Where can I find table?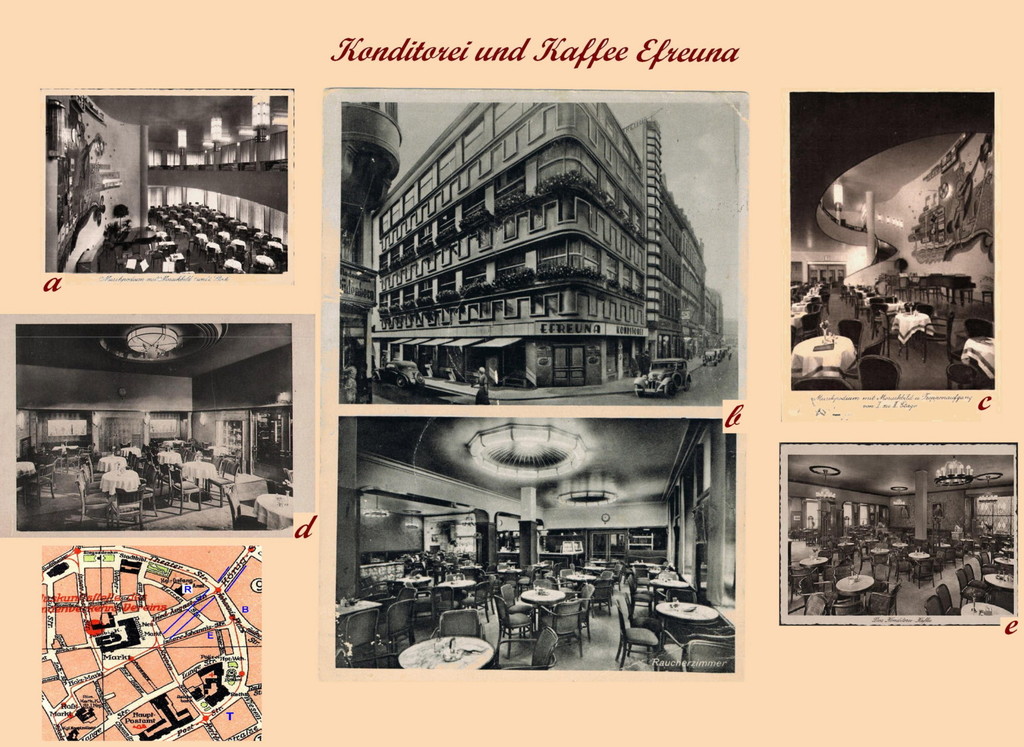
You can find it at left=395, top=638, right=492, bottom=681.
